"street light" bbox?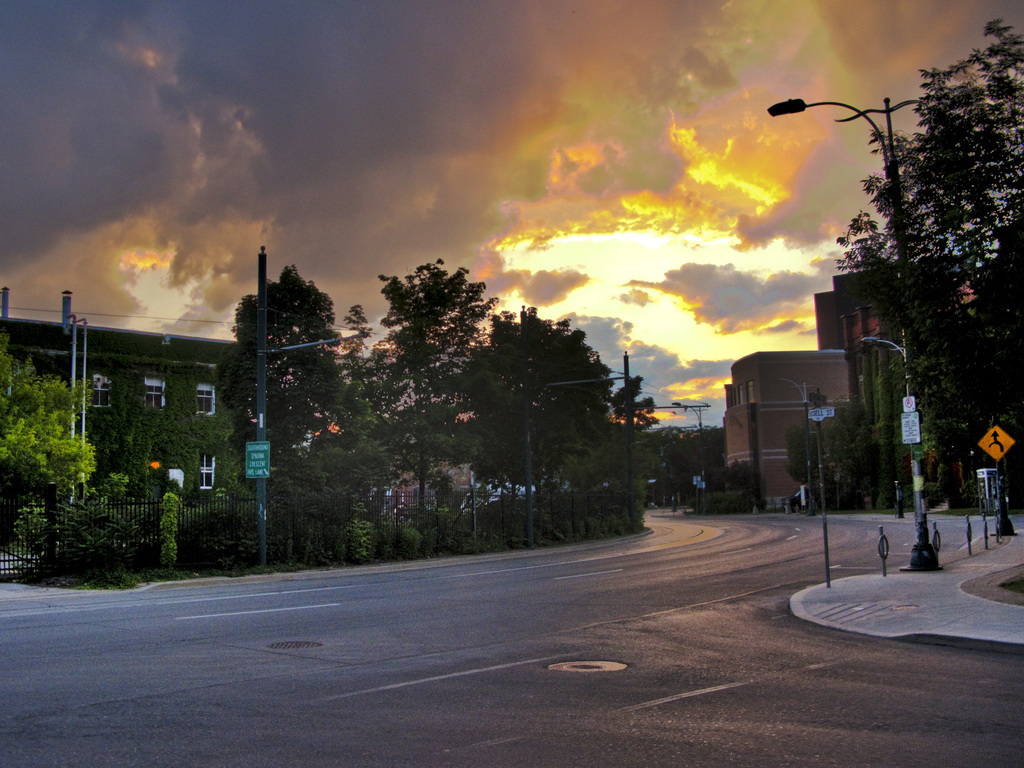
861:331:946:570
